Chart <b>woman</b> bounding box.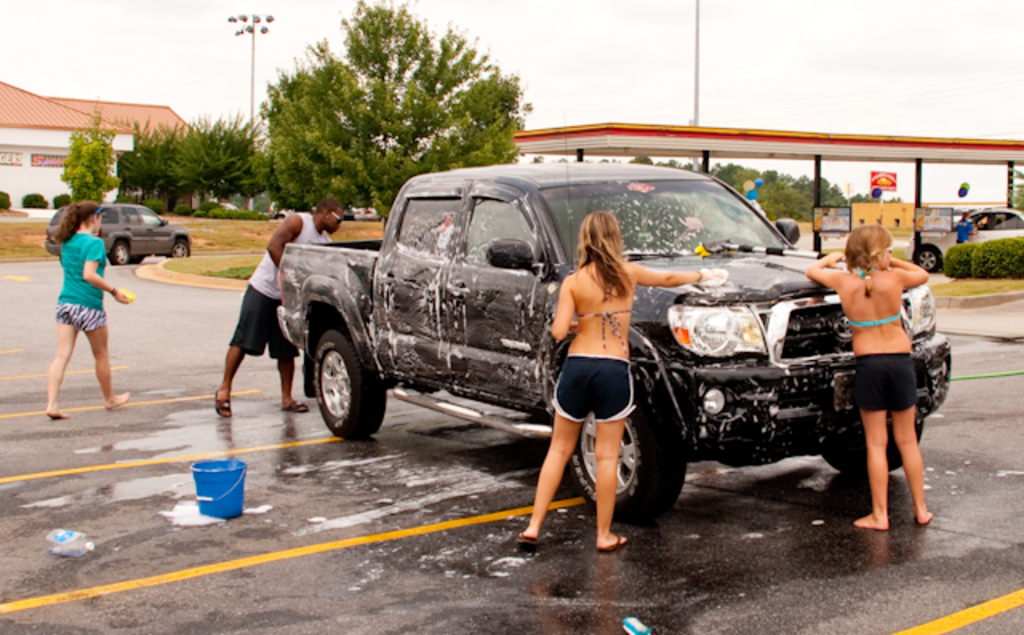
Charted: pyautogui.locateOnScreen(34, 197, 123, 421).
